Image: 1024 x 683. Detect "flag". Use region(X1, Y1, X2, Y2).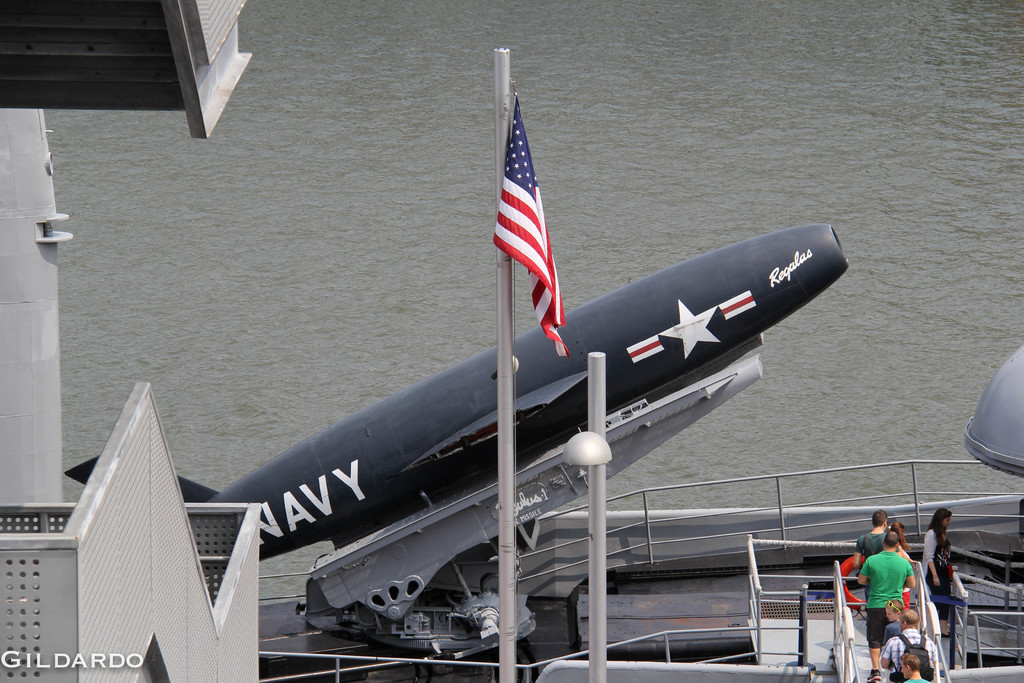
region(479, 86, 566, 325).
